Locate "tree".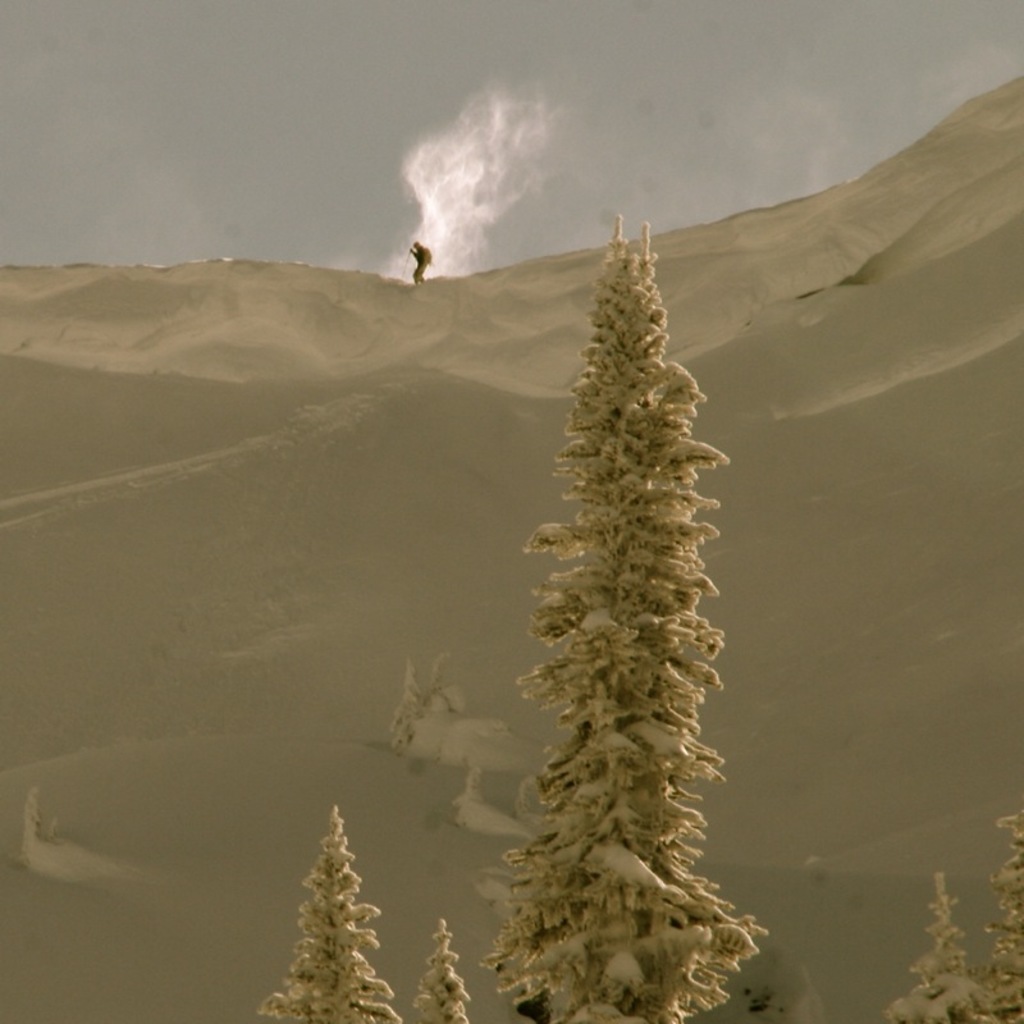
Bounding box: crop(387, 659, 431, 762).
